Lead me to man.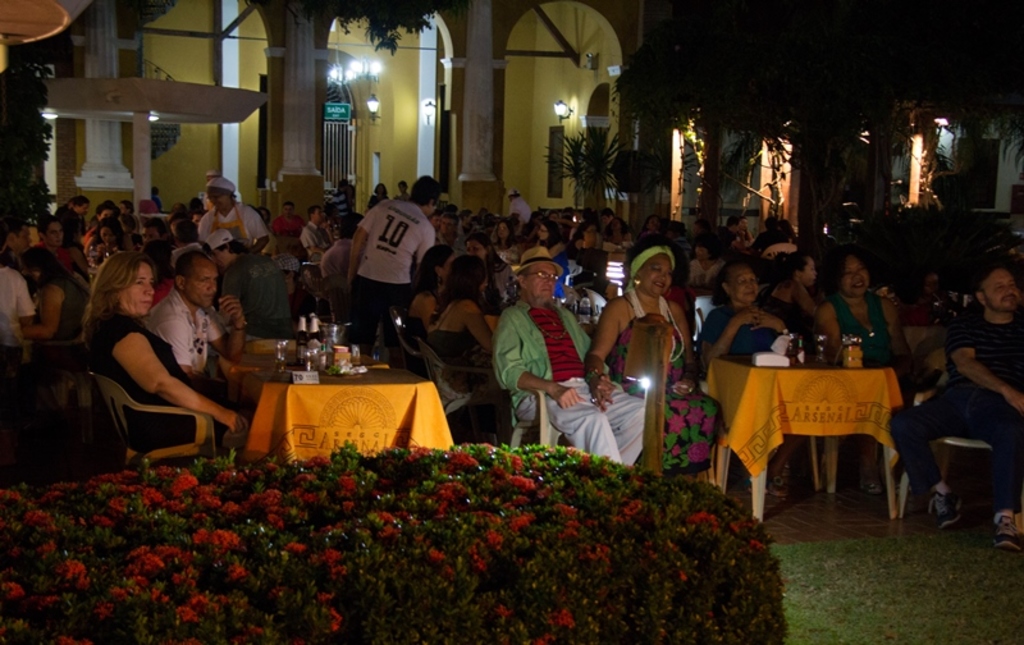
Lead to [left=201, top=224, right=296, bottom=334].
